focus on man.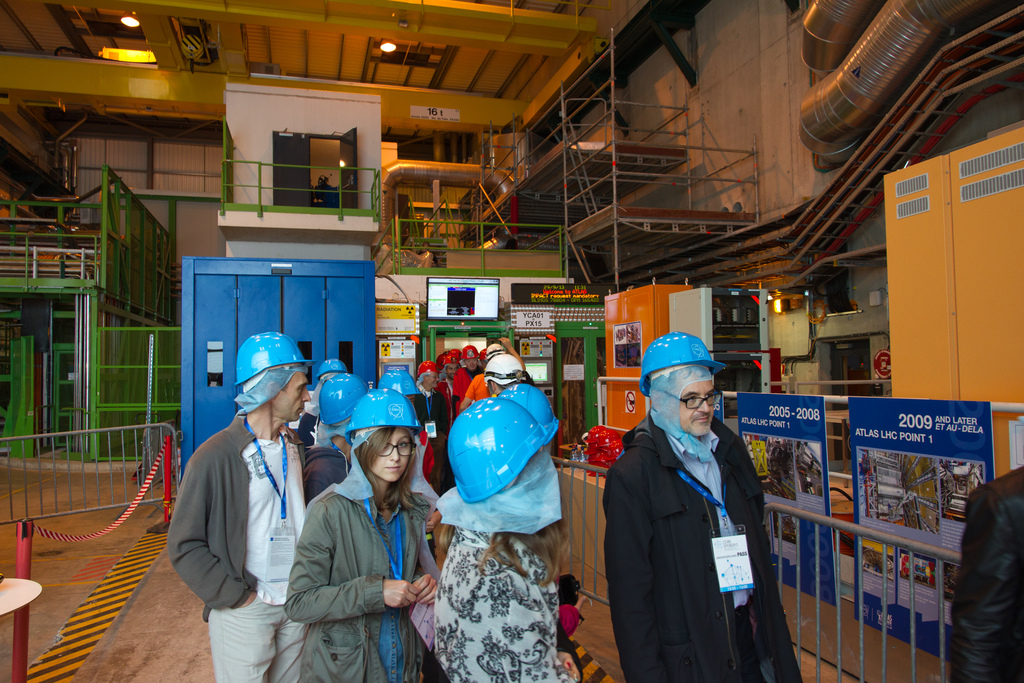
Focused at region(173, 329, 313, 682).
